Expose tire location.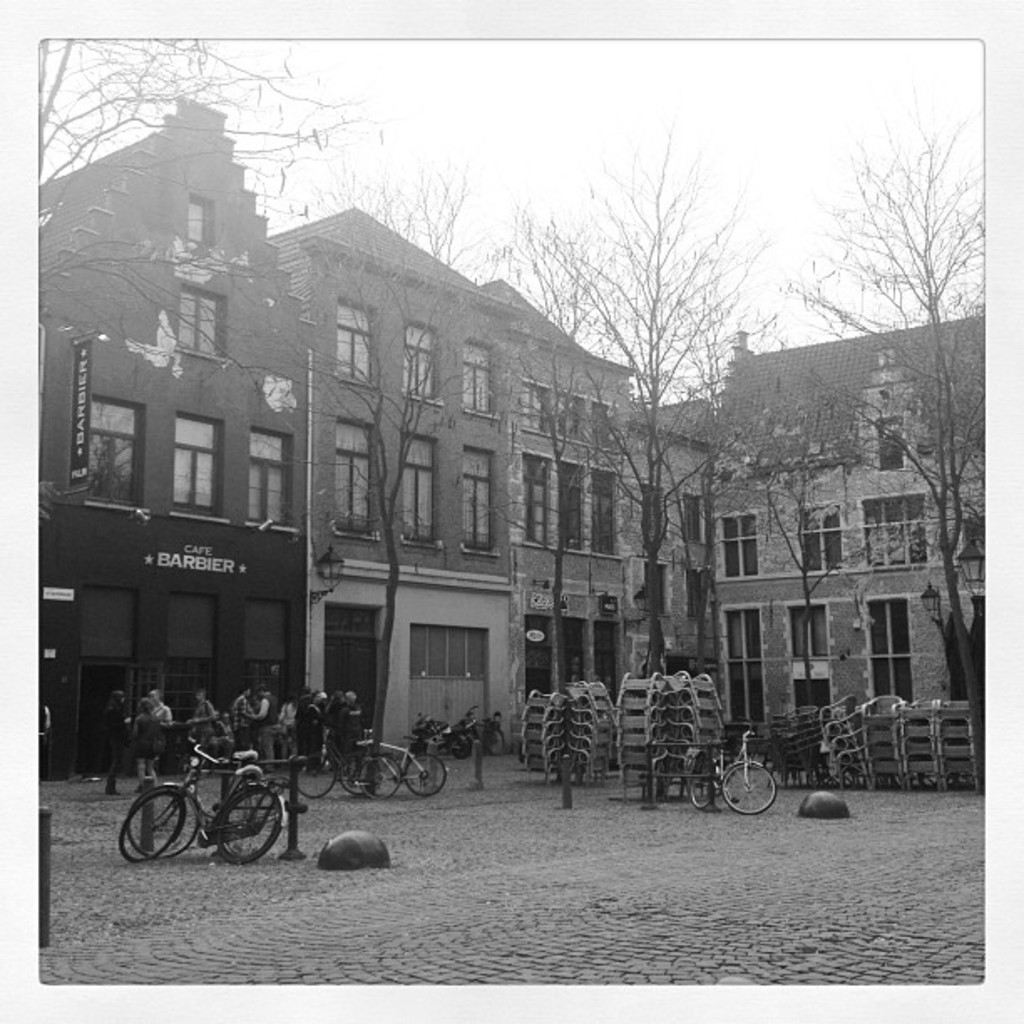
Exposed at (356, 740, 398, 803).
